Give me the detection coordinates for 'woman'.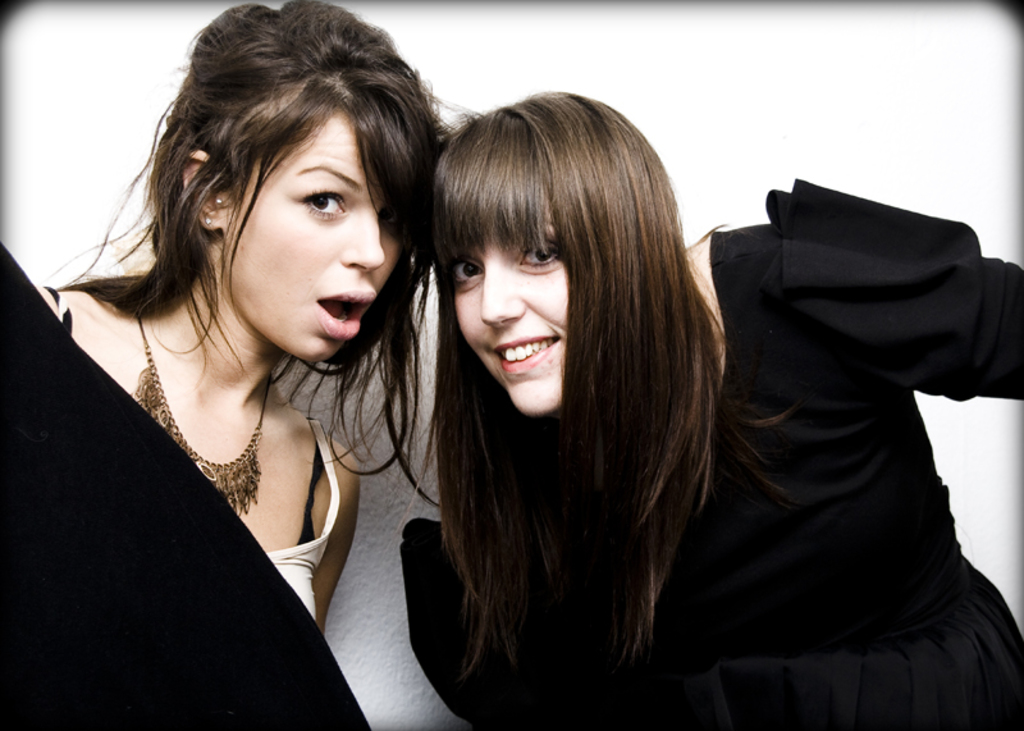
403,91,1023,730.
